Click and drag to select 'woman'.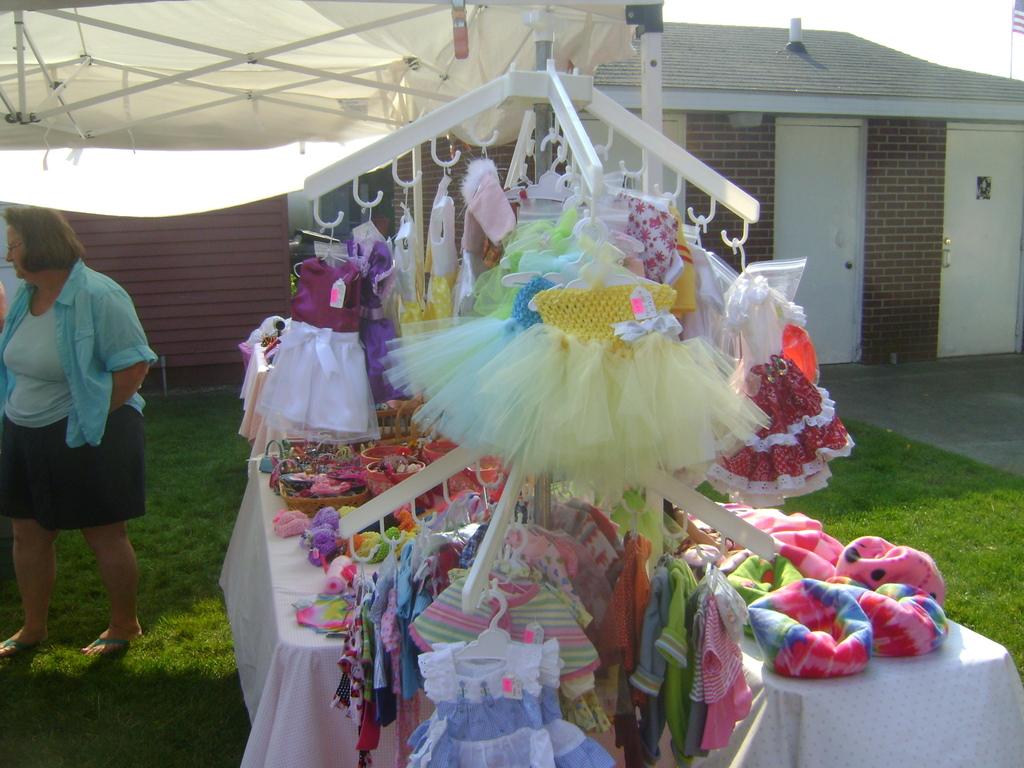
Selection: 0,208,168,659.
